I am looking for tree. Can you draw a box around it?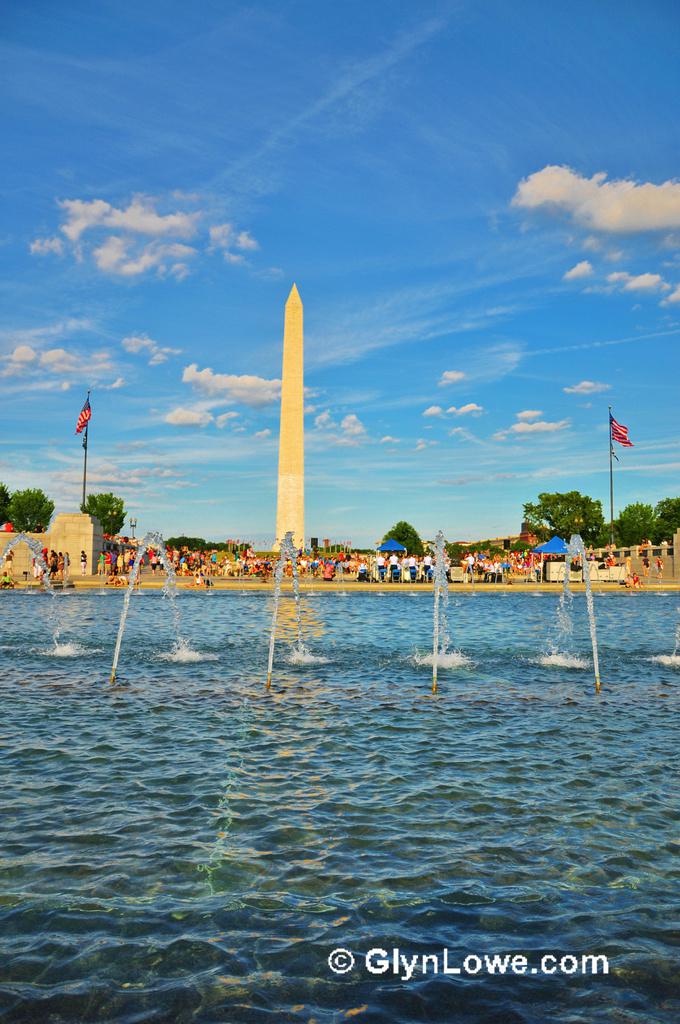
Sure, the bounding box is crop(445, 535, 532, 571).
